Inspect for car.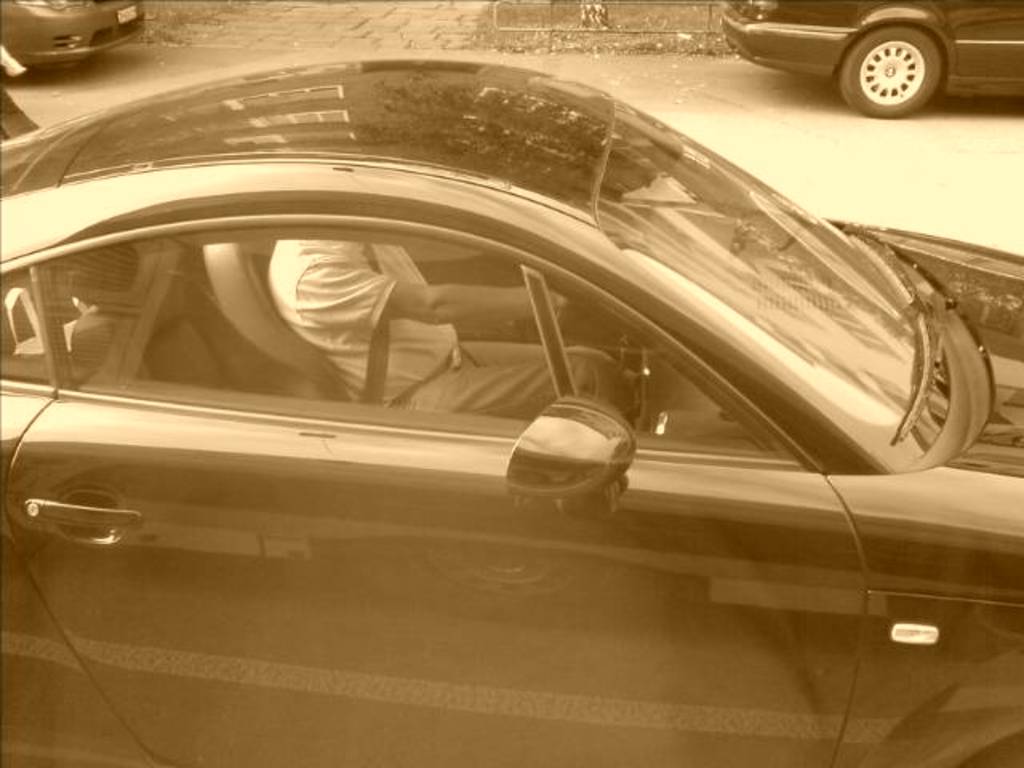
Inspection: bbox(717, 0, 1022, 118).
